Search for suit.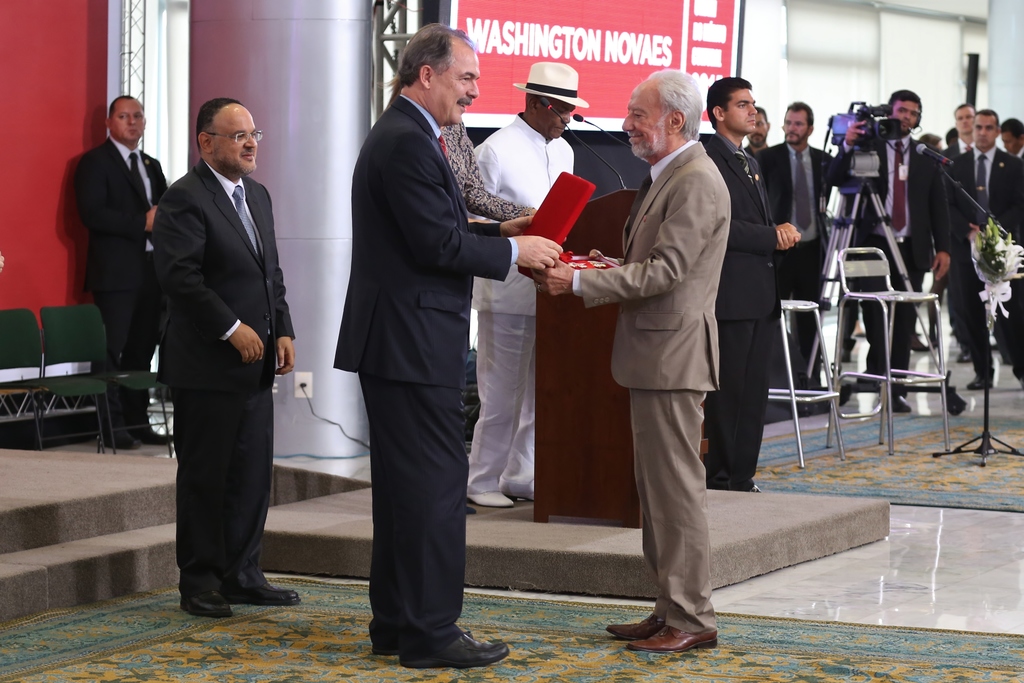
Found at pyautogui.locateOnScreen(699, 129, 780, 492).
